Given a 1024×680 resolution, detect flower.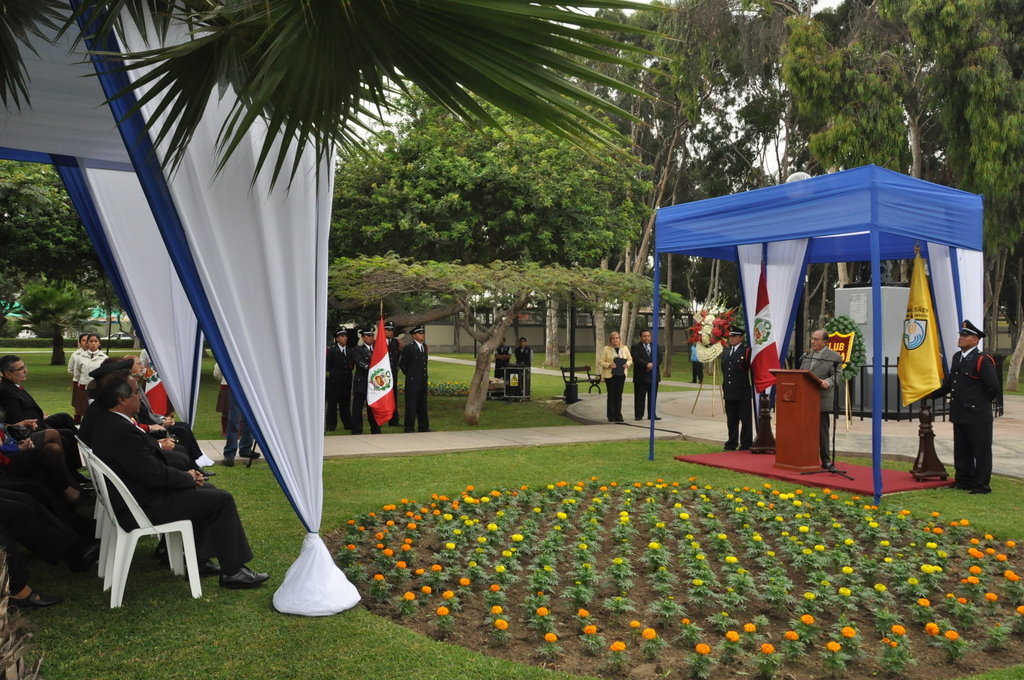
box=[694, 644, 712, 658].
